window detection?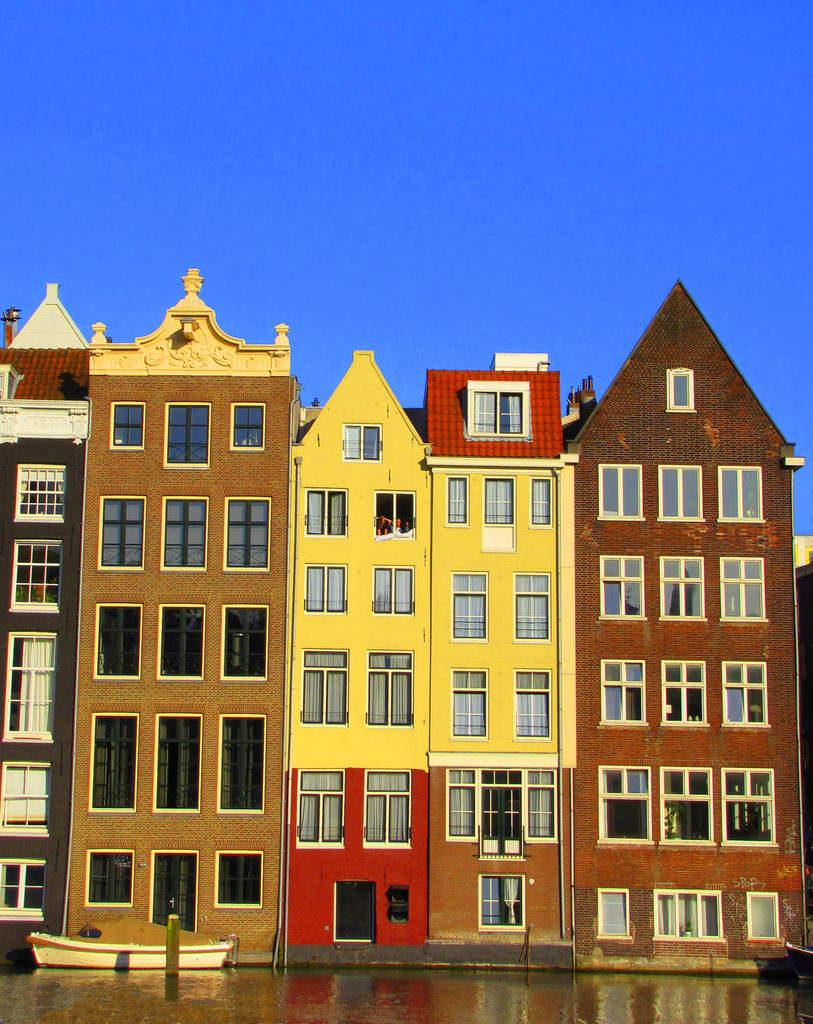
450 667 491 740
